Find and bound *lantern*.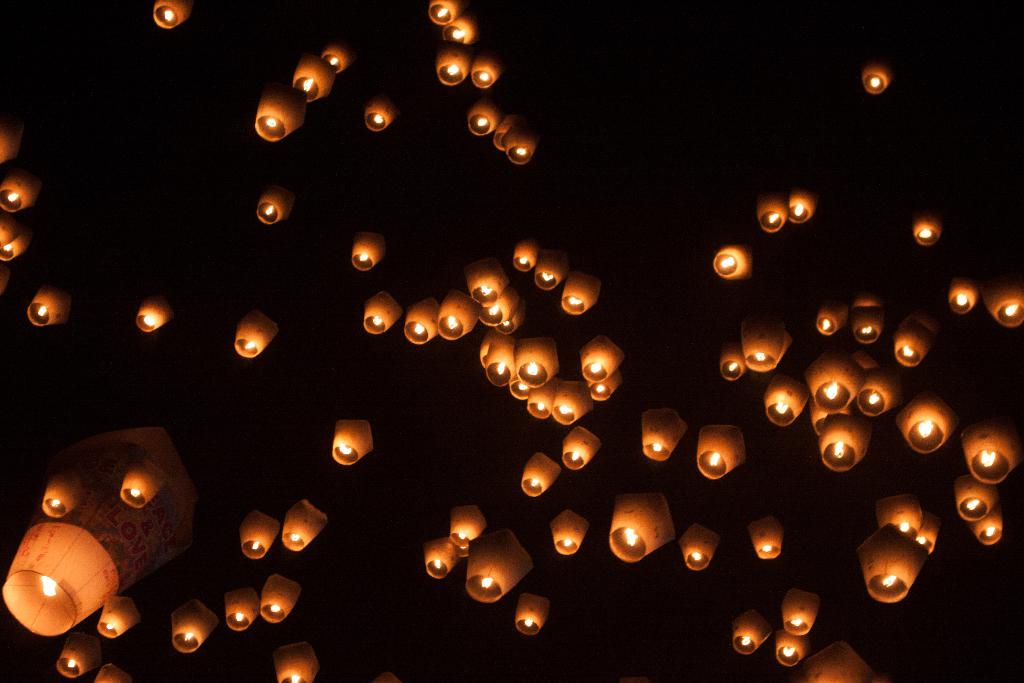
Bound: <bbox>256, 86, 307, 139</bbox>.
